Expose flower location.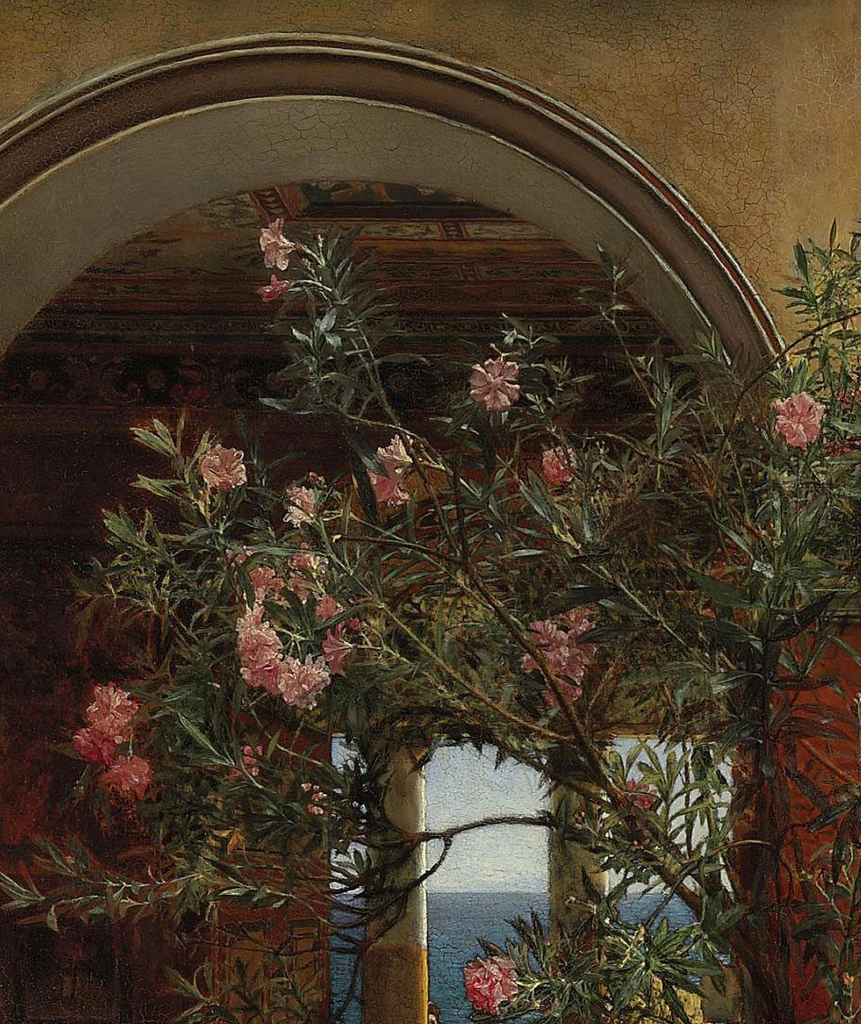
Exposed at l=228, t=609, r=275, b=645.
